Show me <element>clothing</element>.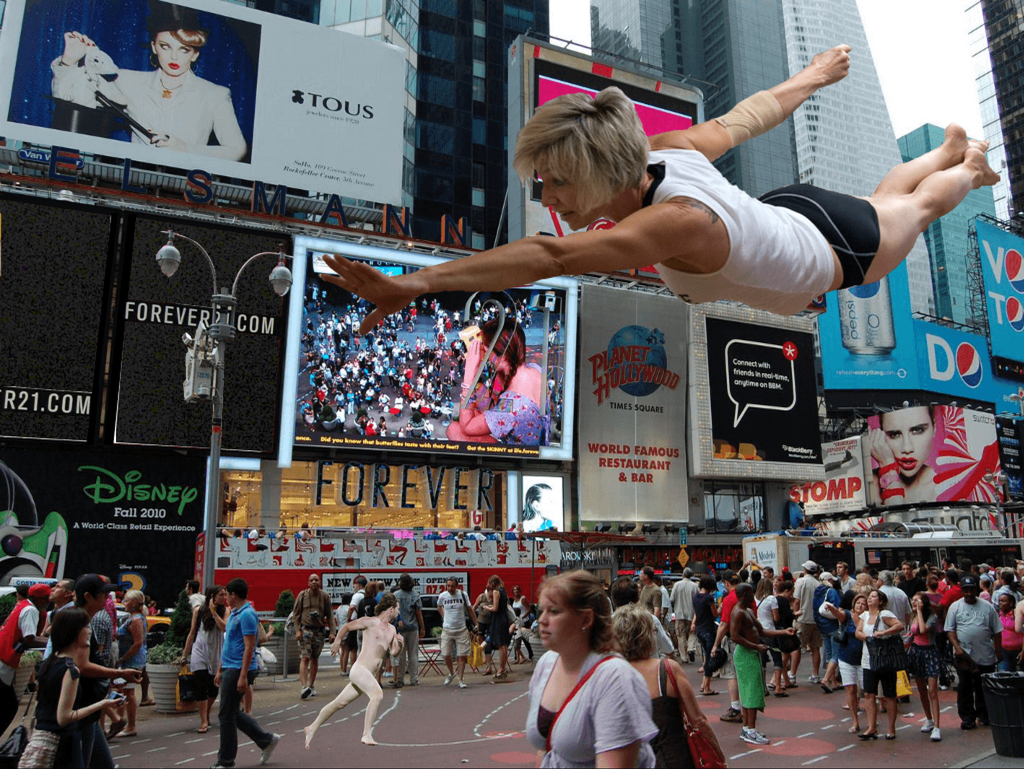
<element>clothing</element> is here: 194 609 230 702.
